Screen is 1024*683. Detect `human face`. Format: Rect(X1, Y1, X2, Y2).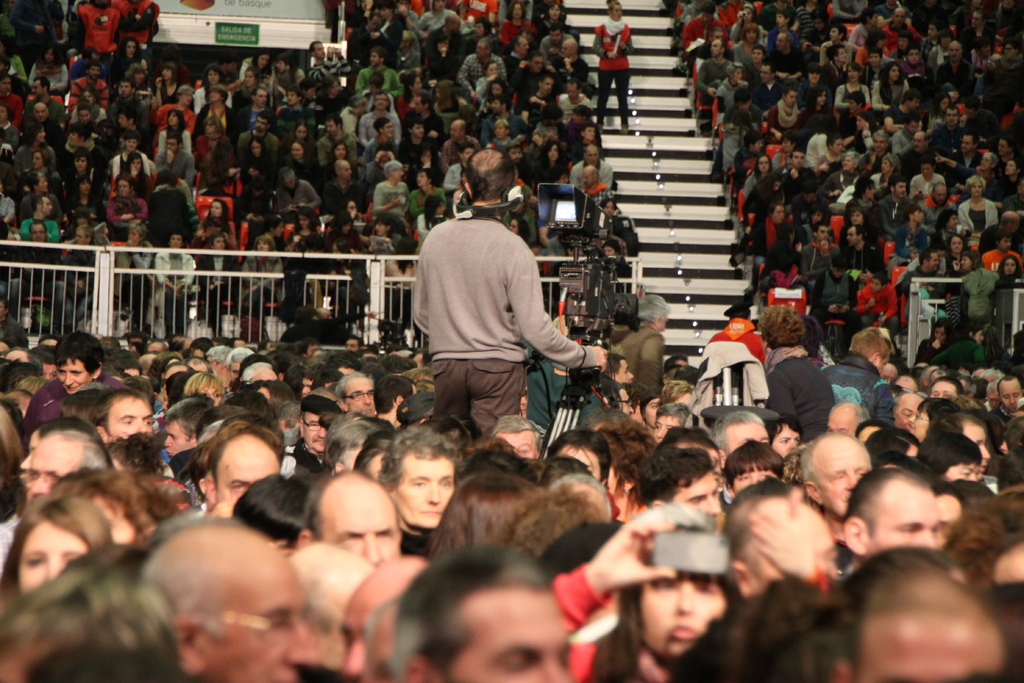
Rect(733, 470, 776, 491).
